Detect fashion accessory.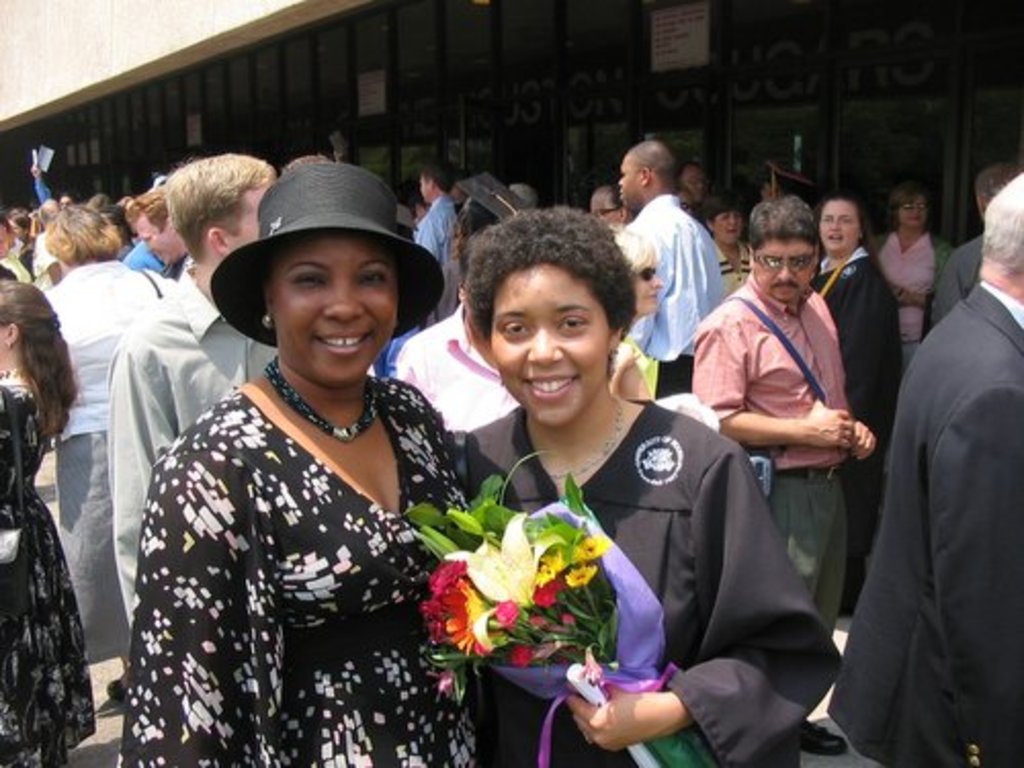
Detected at select_region(803, 719, 850, 752).
